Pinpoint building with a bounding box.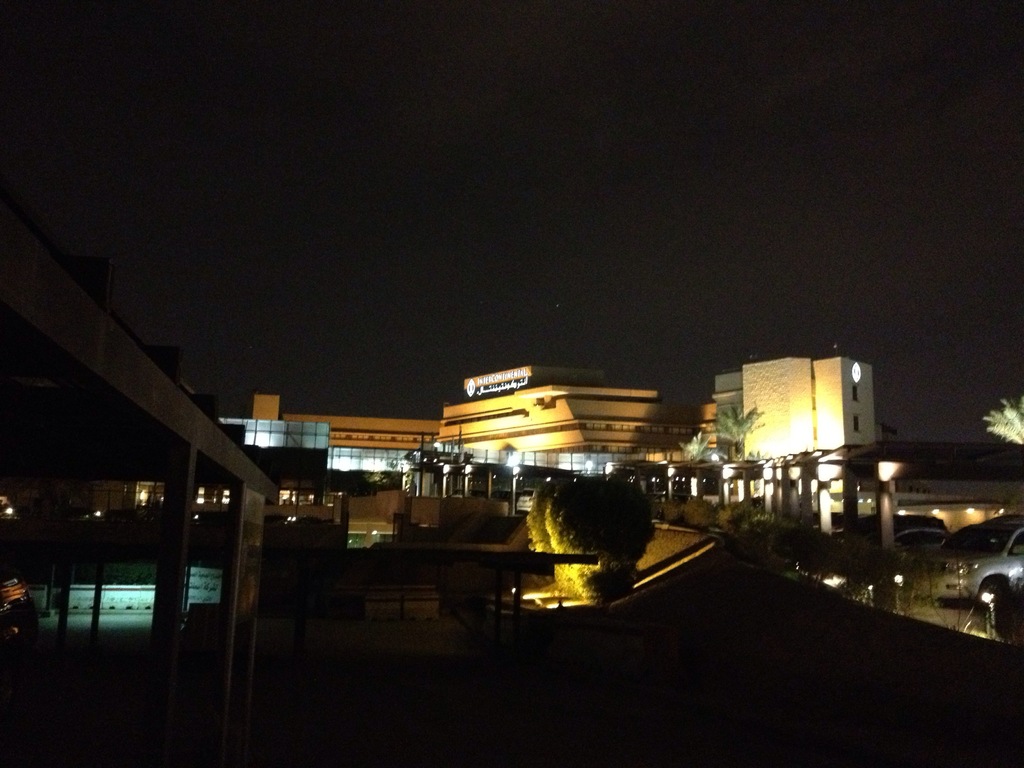
bbox=(709, 353, 889, 490).
